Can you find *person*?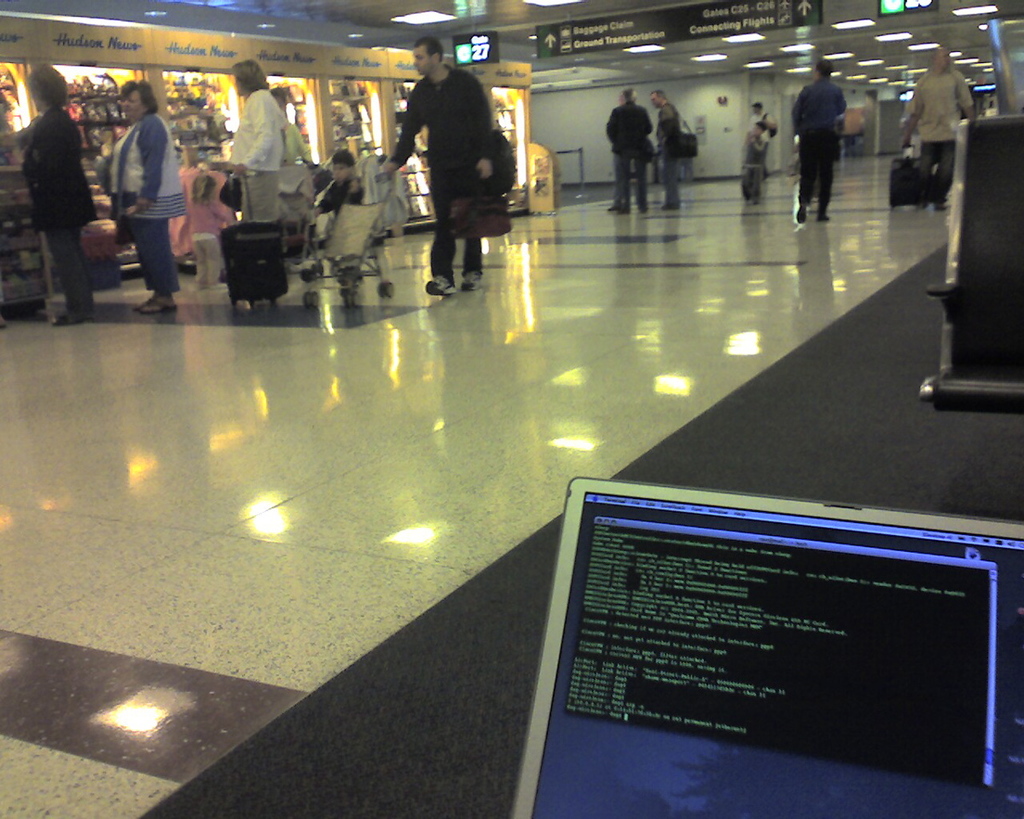
Yes, bounding box: {"x1": 13, "y1": 55, "x2": 96, "y2": 322}.
